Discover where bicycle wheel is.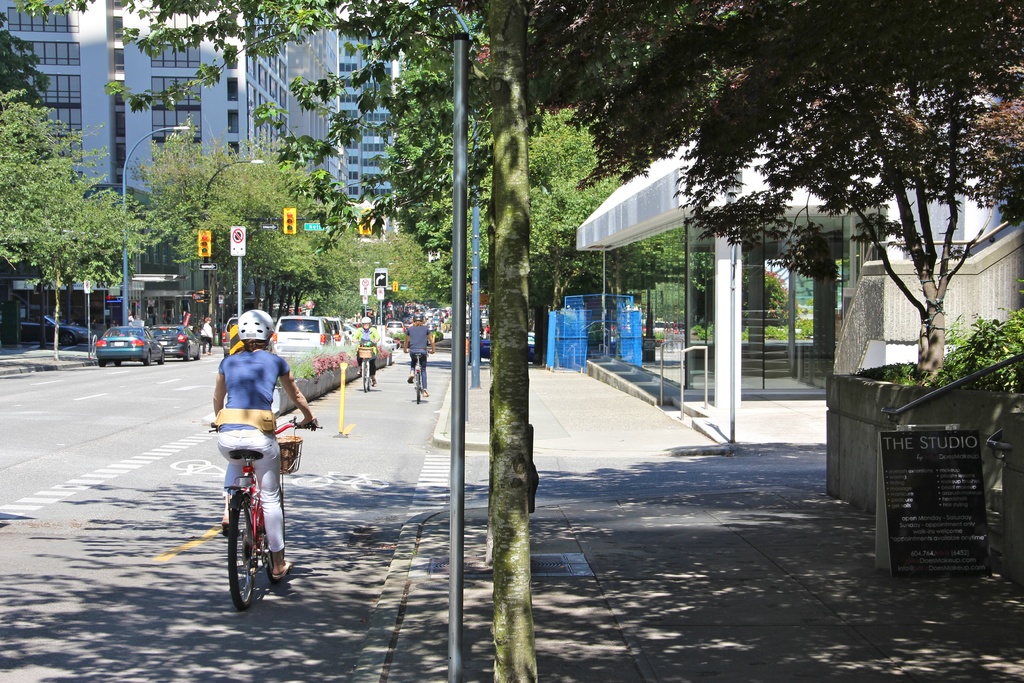
Discovered at bbox=(362, 364, 368, 391).
